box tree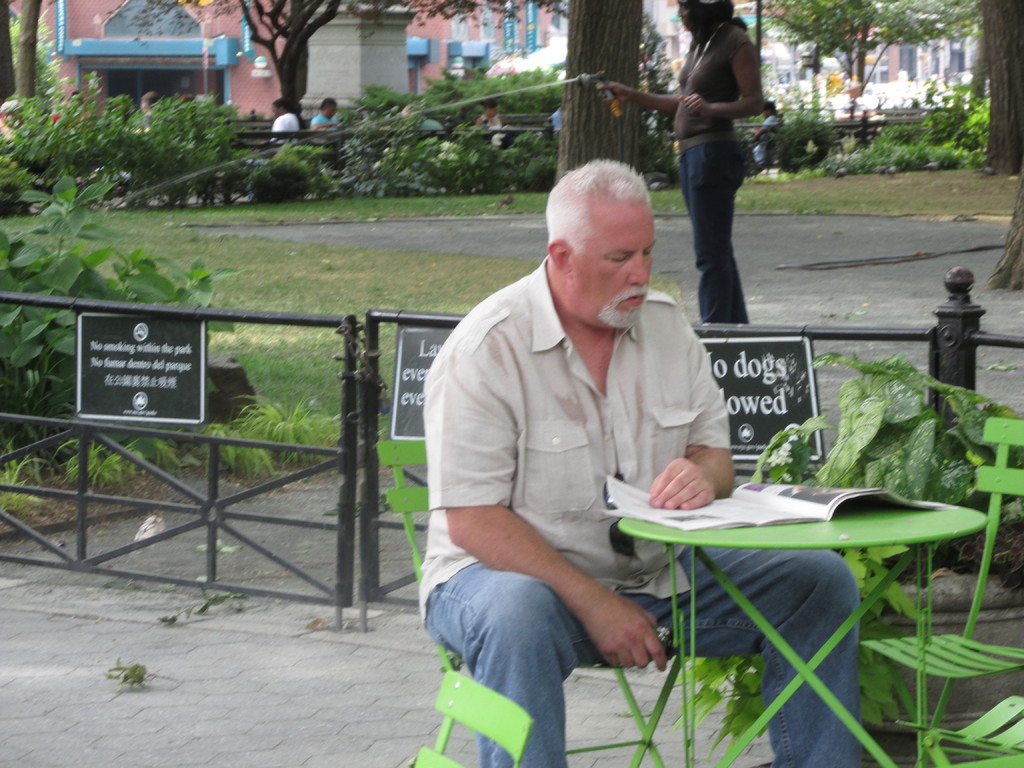
{"x1": 447, "y1": 2, "x2": 669, "y2": 192}
